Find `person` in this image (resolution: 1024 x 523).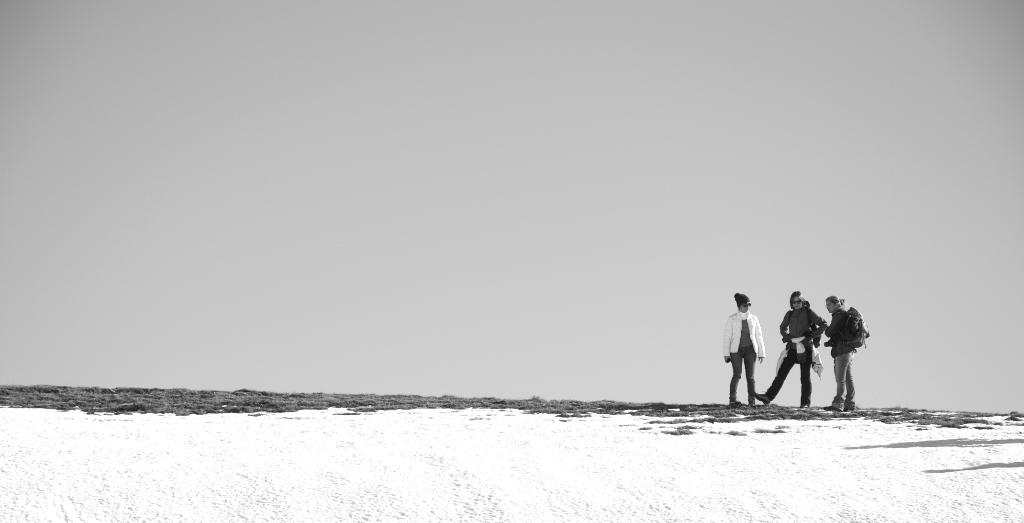
753, 291, 829, 410.
